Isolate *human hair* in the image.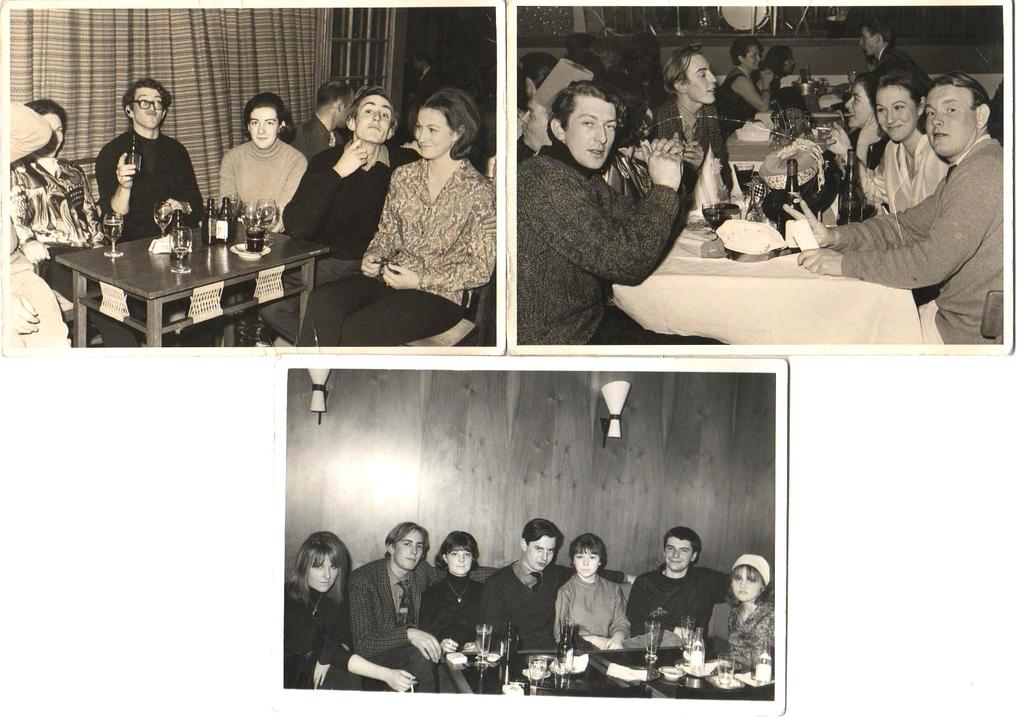
Isolated region: x1=518 y1=519 x2=565 y2=555.
